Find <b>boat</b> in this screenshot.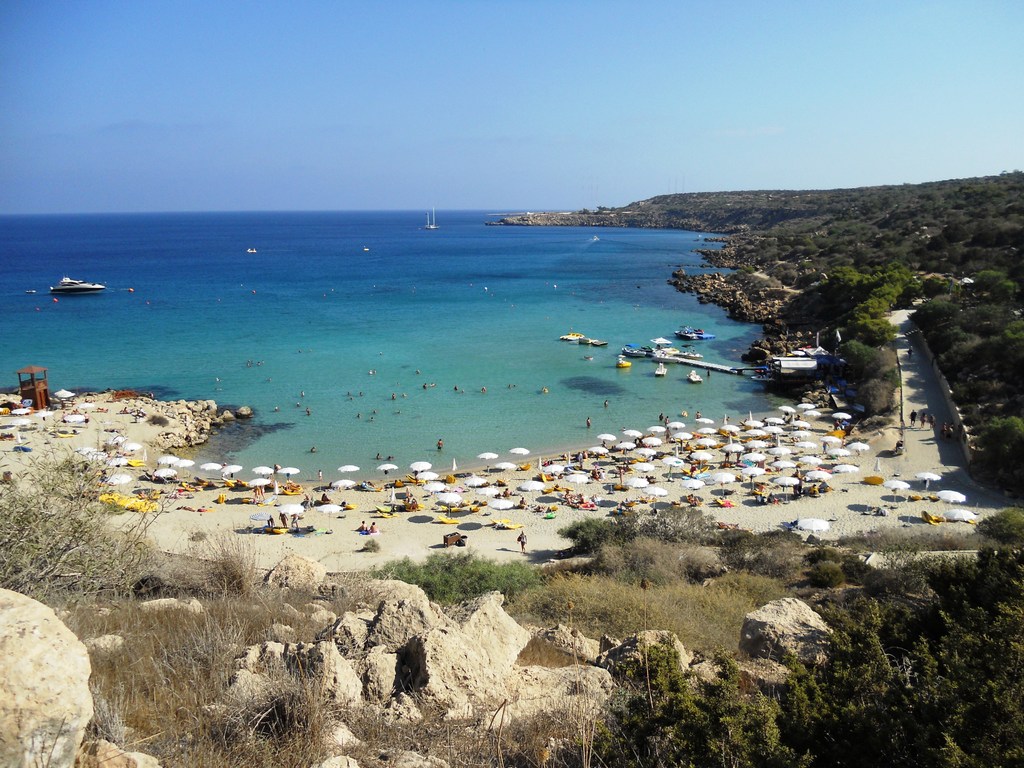
The bounding box for <b>boat</b> is rect(51, 272, 107, 296).
